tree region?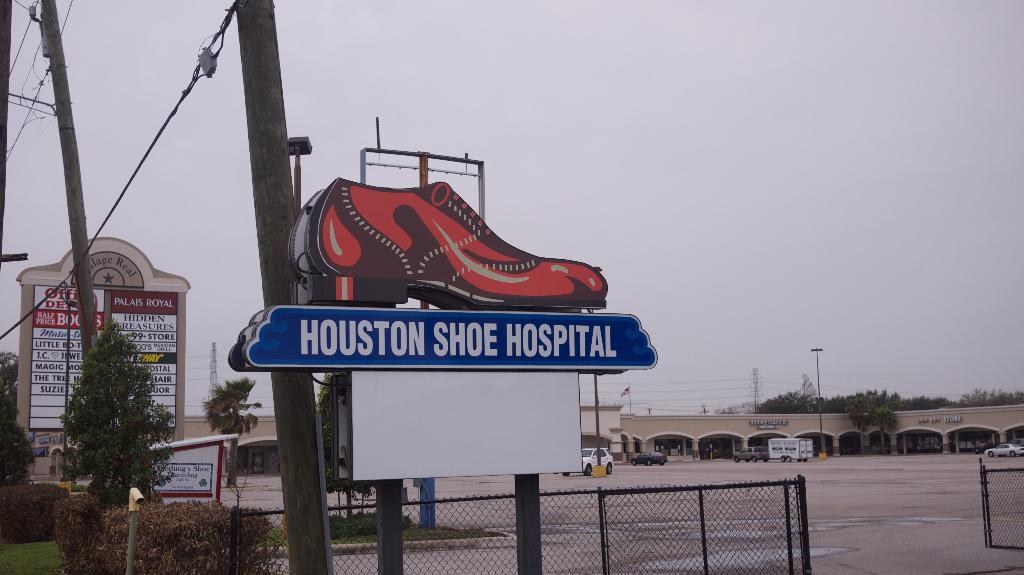
(x1=315, y1=374, x2=369, y2=517)
